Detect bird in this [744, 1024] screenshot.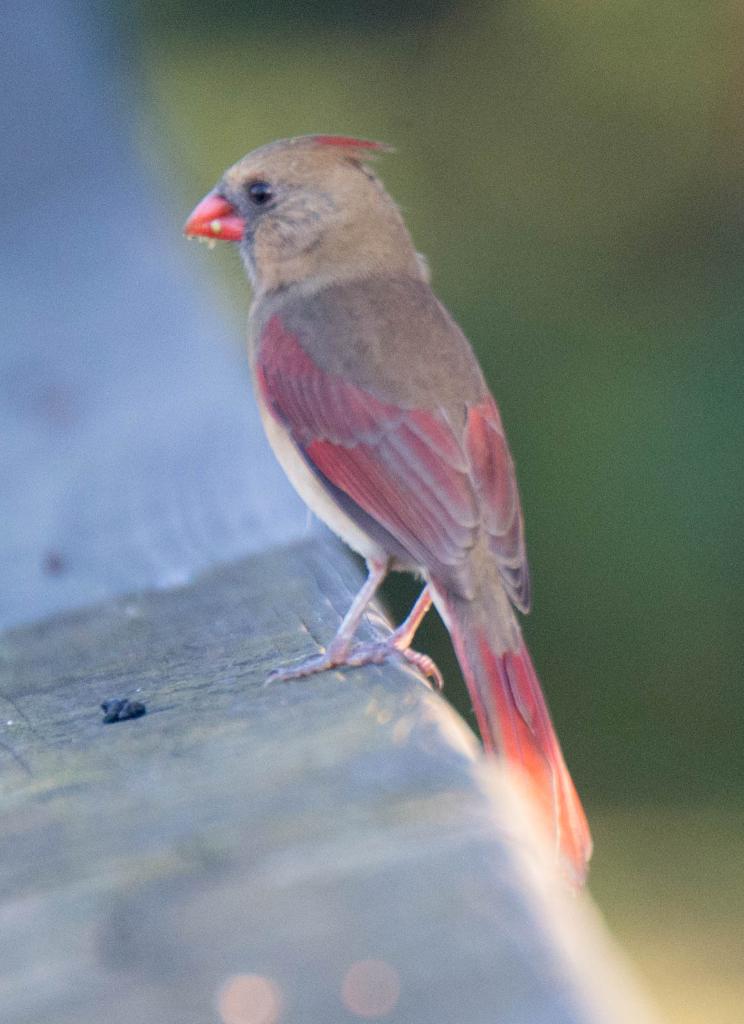
Detection: 207, 179, 567, 853.
